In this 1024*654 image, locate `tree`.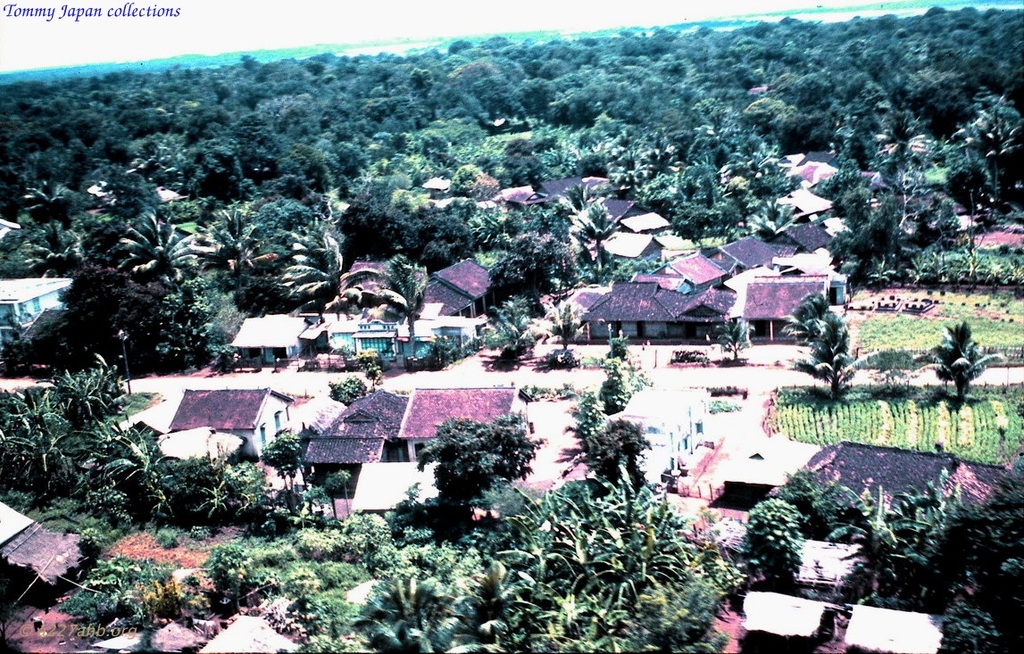
Bounding box: [472,227,606,301].
